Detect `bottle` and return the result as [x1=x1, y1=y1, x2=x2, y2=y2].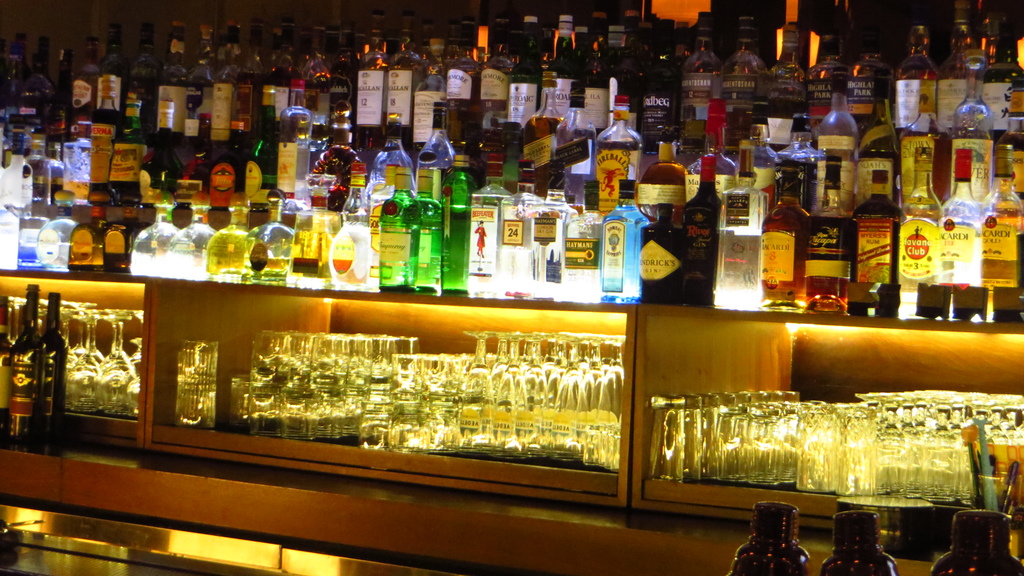
[x1=812, y1=68, x2=870, y2=163].
